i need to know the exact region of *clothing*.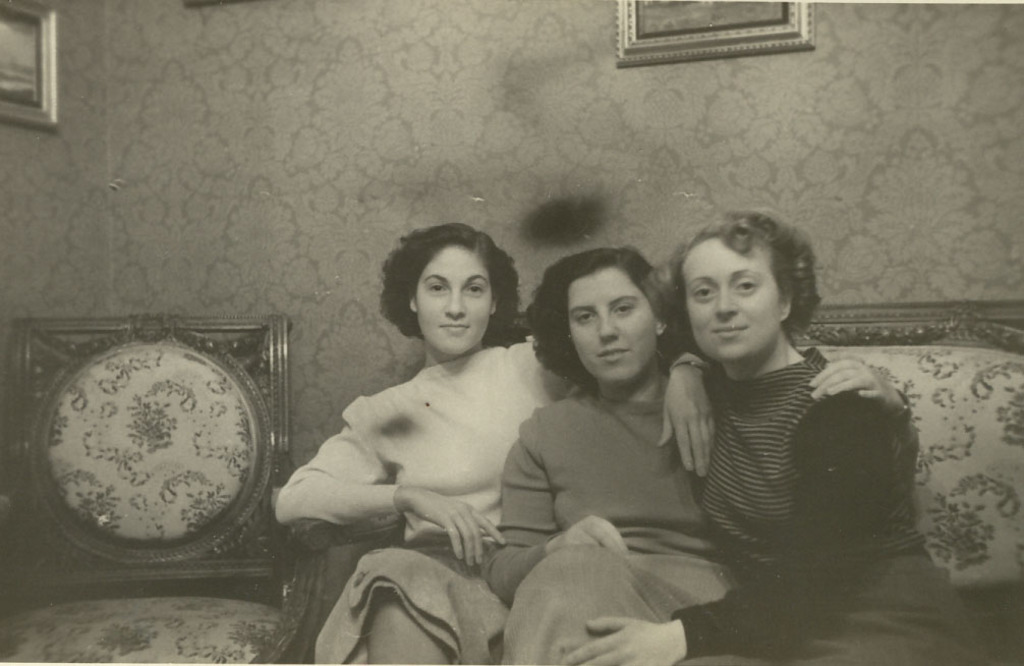
Region: 286 288 546 585.
